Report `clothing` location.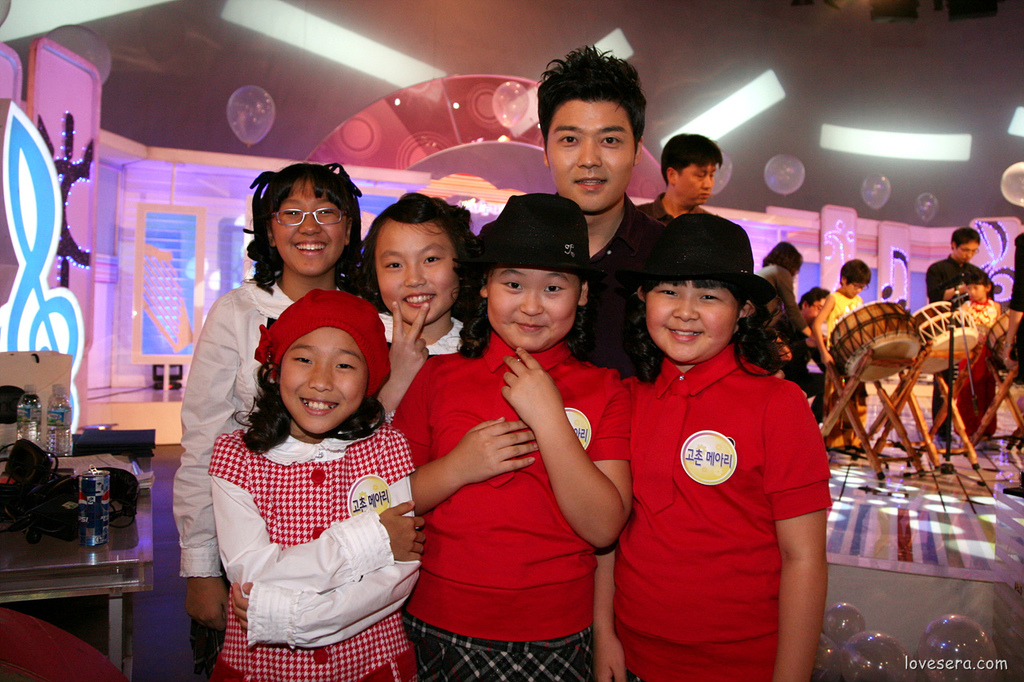
Report: detection(815, 283, 868, 405).
